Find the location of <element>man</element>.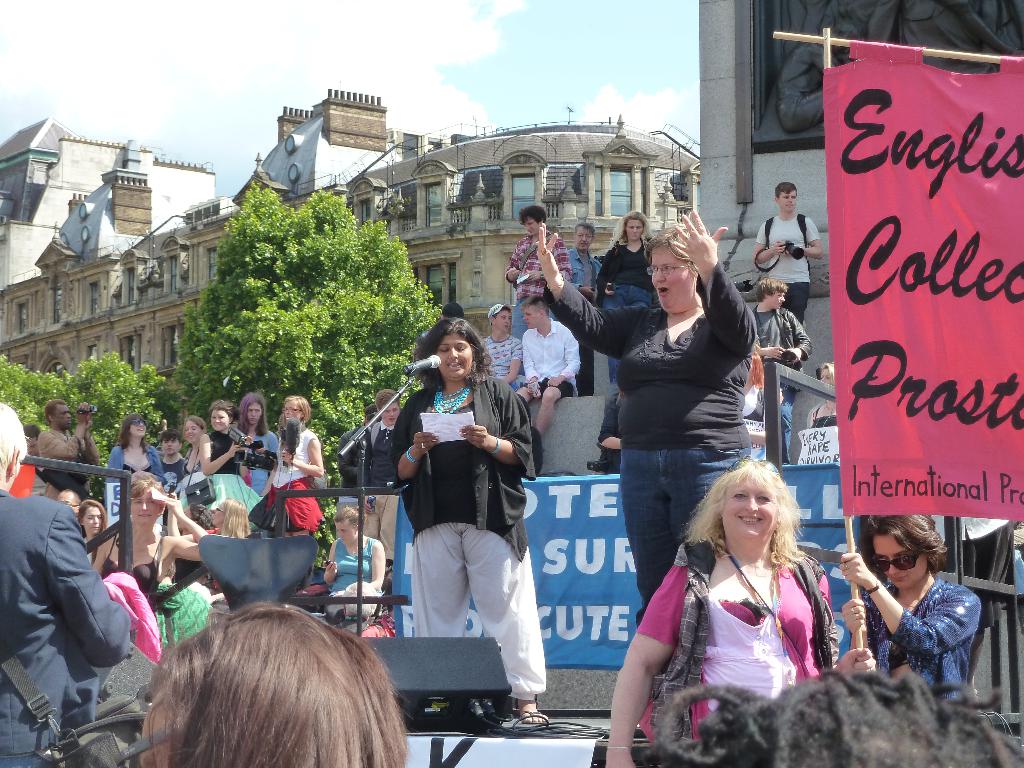
Location: x1=0, y1=397, x2=145, y2=767.
